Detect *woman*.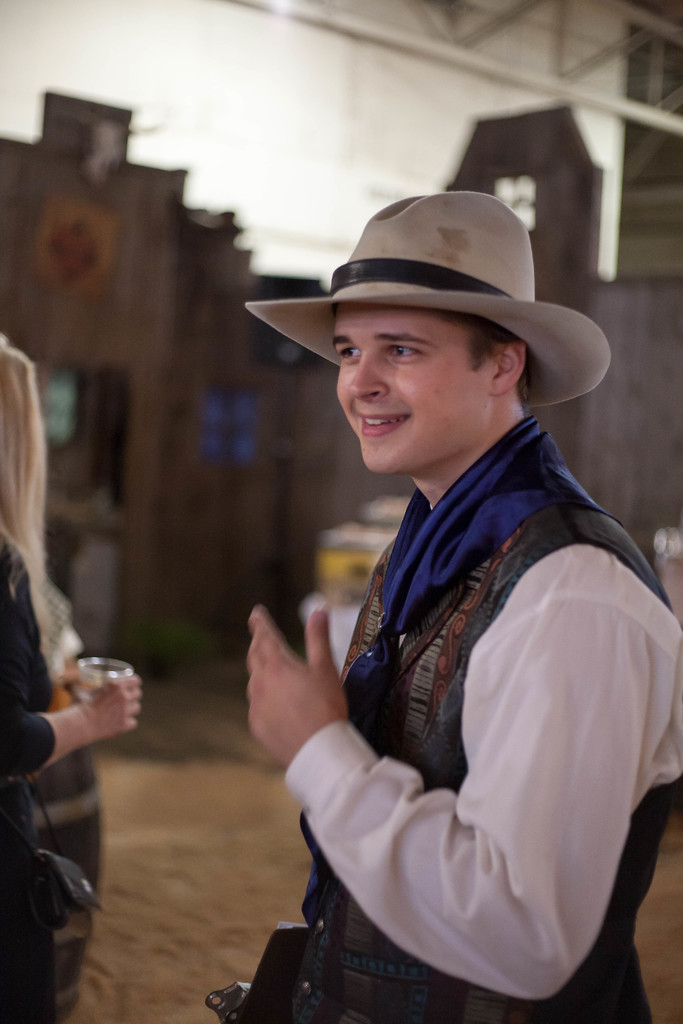
Detected at (0,273,186,1023).
